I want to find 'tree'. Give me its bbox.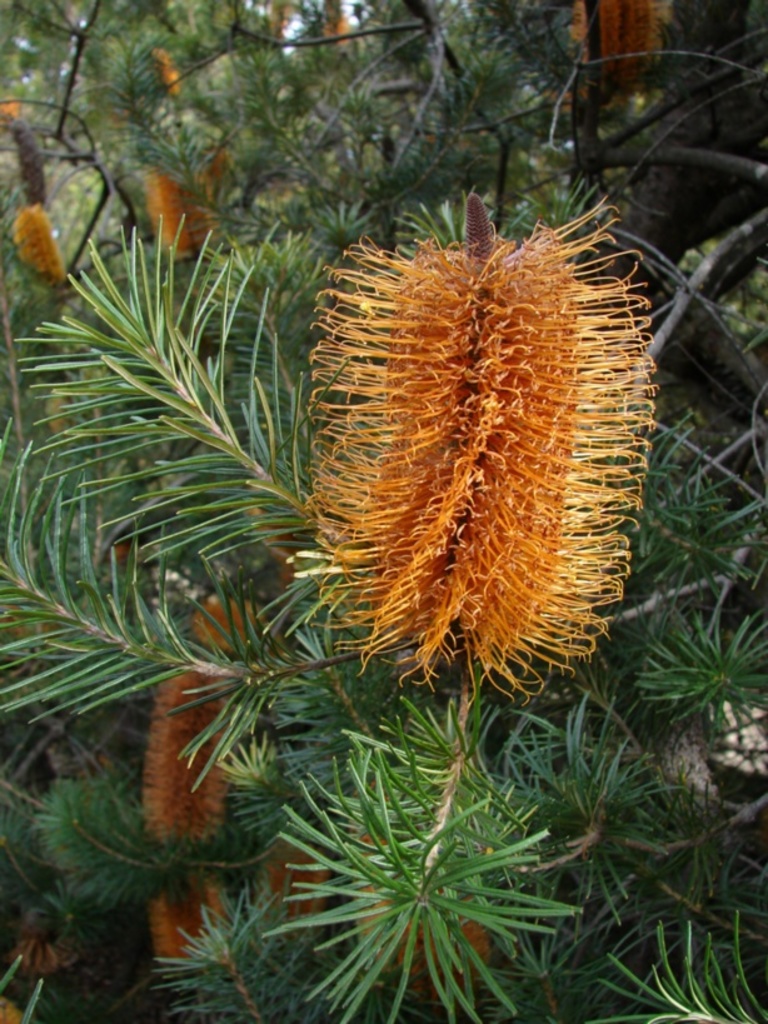
l=0, t=0, r=767, b=1023.
